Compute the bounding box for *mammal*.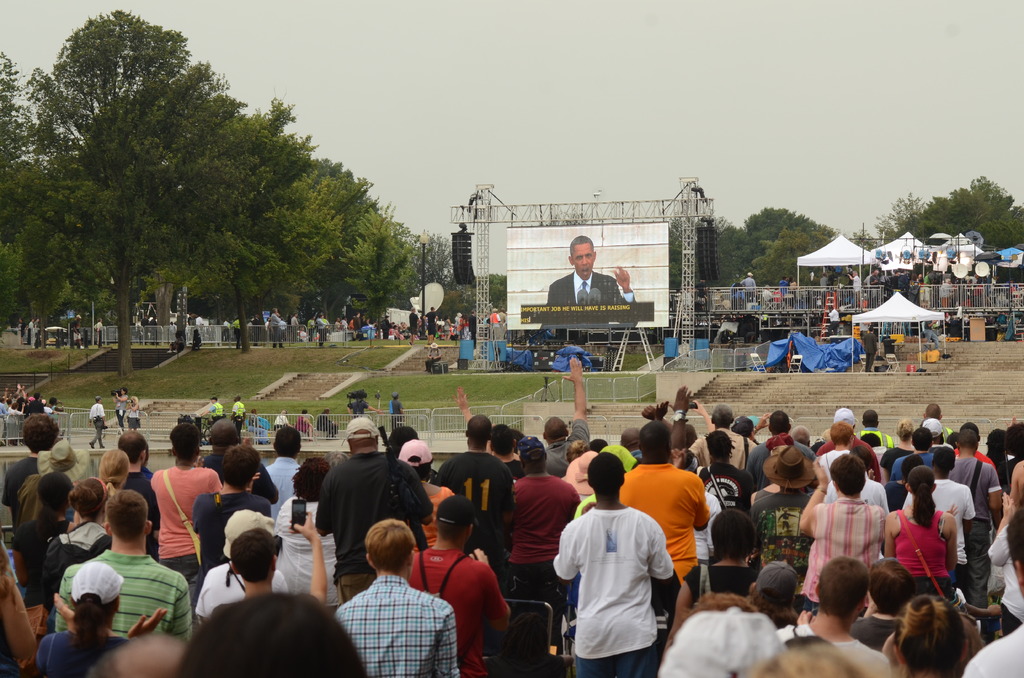
[452,383,526,480].
